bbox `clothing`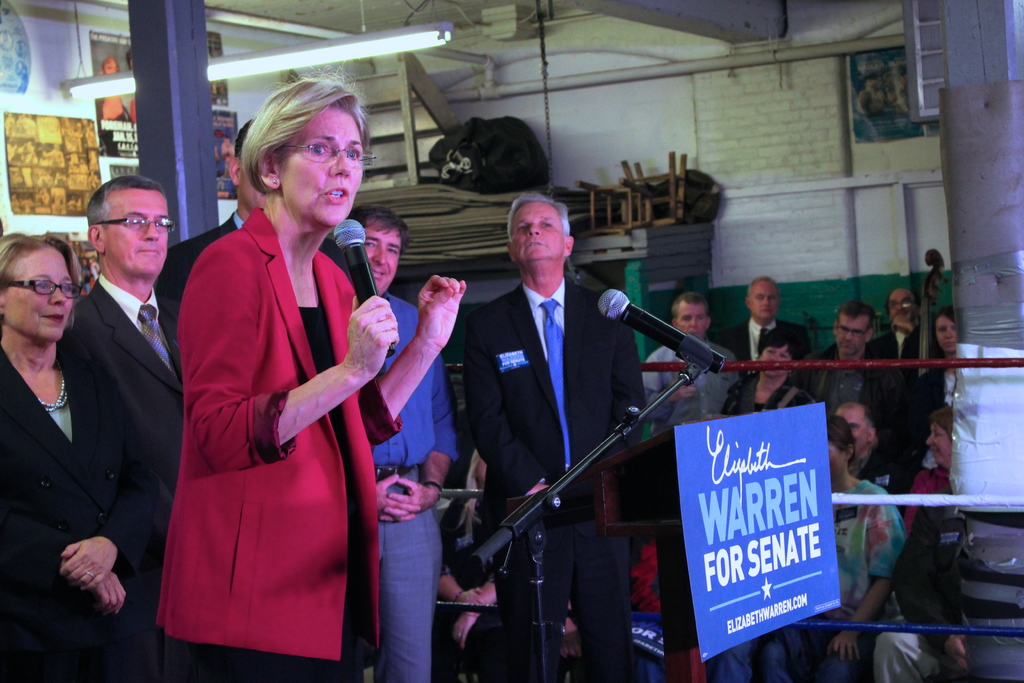
BBox(473, 272, 650, 648)
